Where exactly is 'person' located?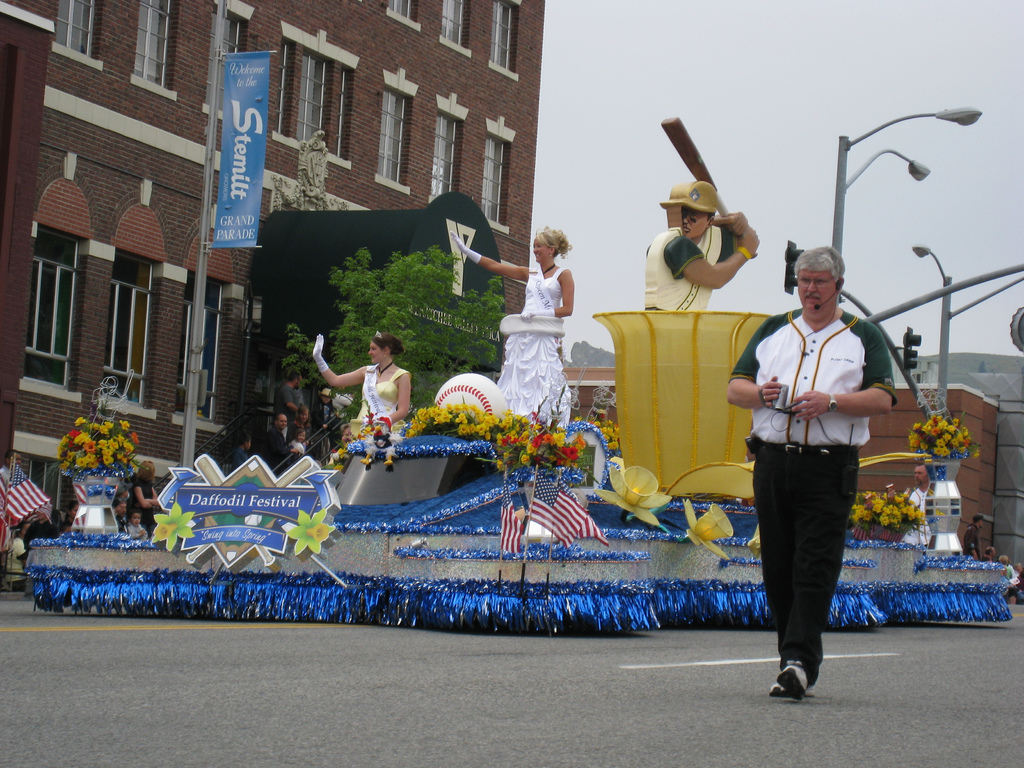
Its bounding box is [left=61, top=500, right=79, bottom=532].
